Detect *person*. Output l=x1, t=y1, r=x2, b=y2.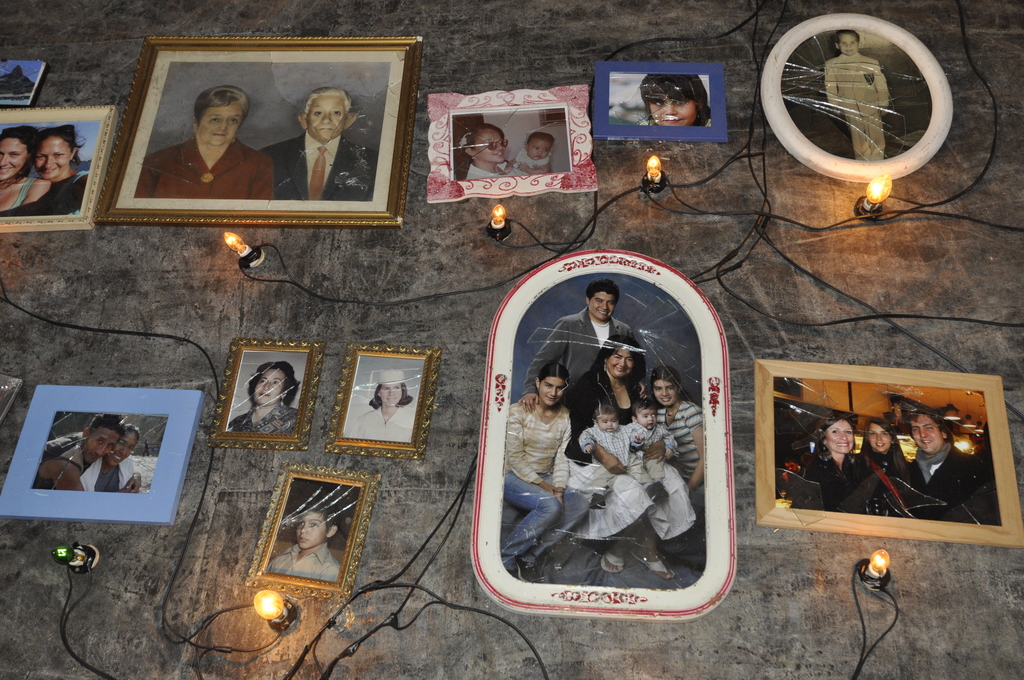
l=225, t=360, r=299, b=436.
